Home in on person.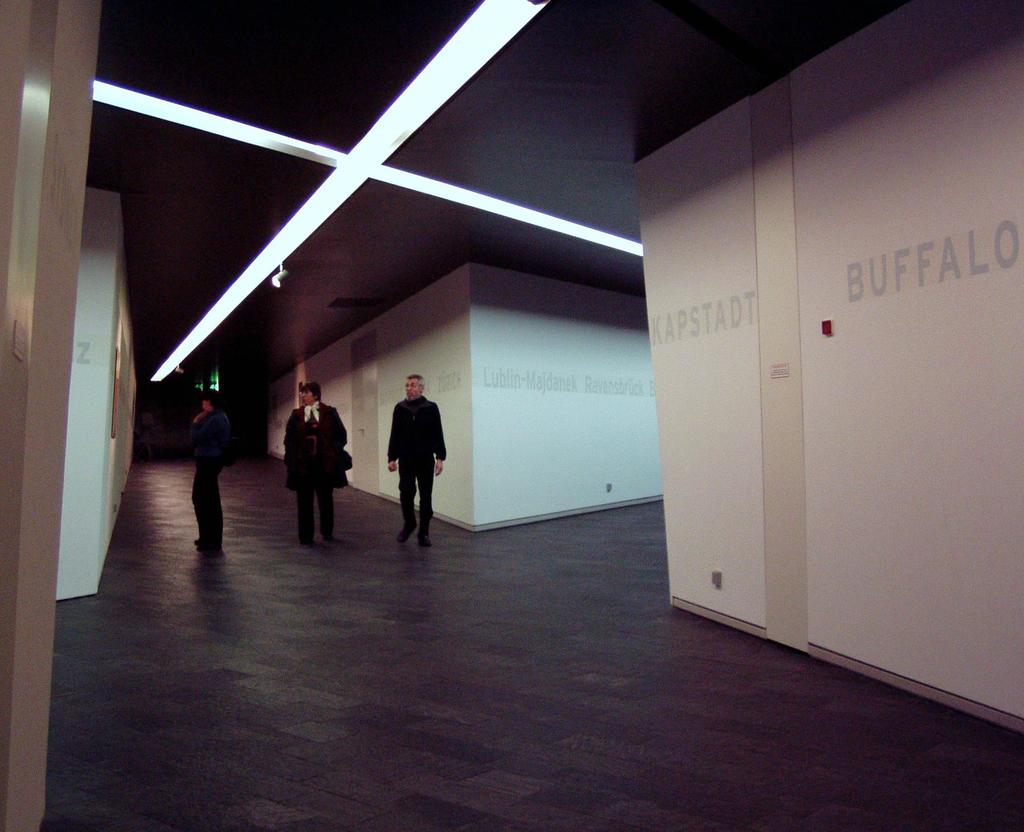
Homed in at l=280, t=381, r=346, b=548.
